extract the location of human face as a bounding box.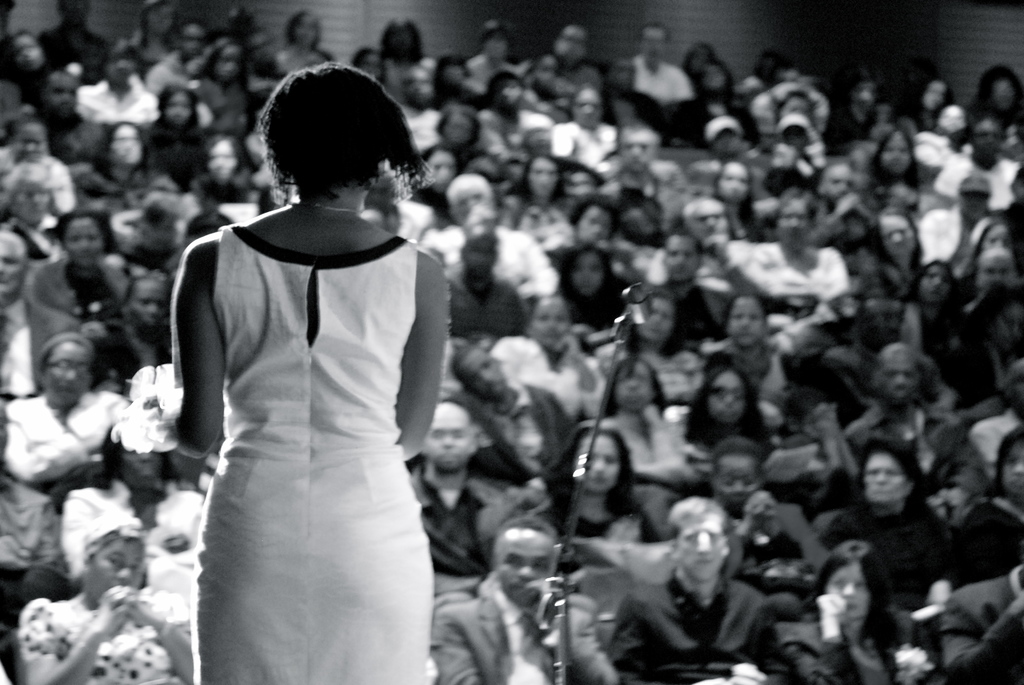
177,22,204,67.
